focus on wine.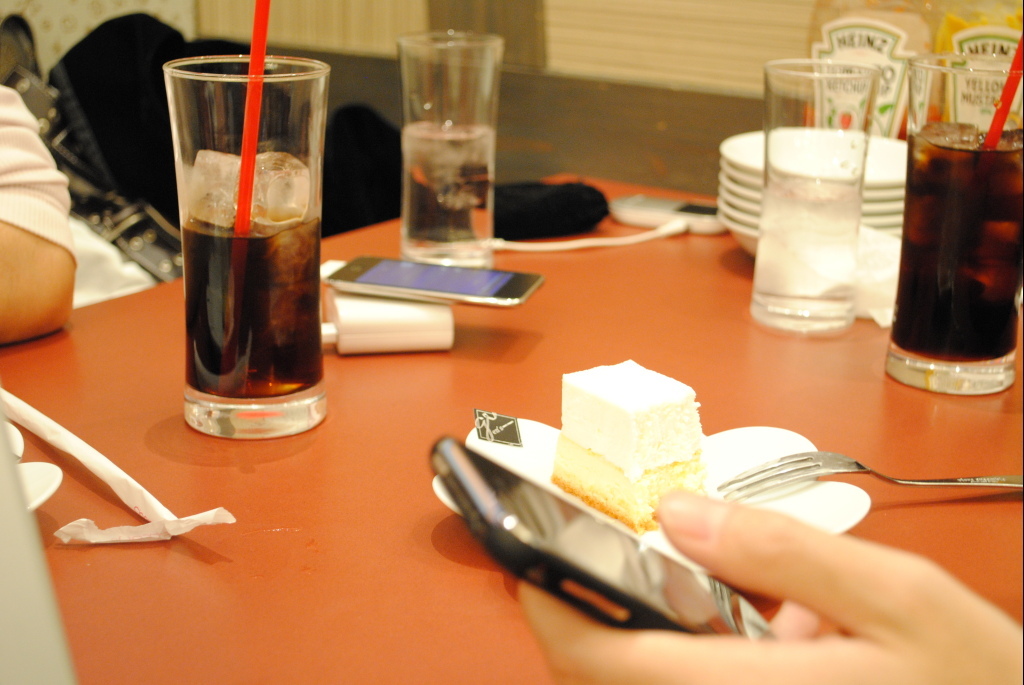
Focused at bbox=(179, 225, 320, 399).
